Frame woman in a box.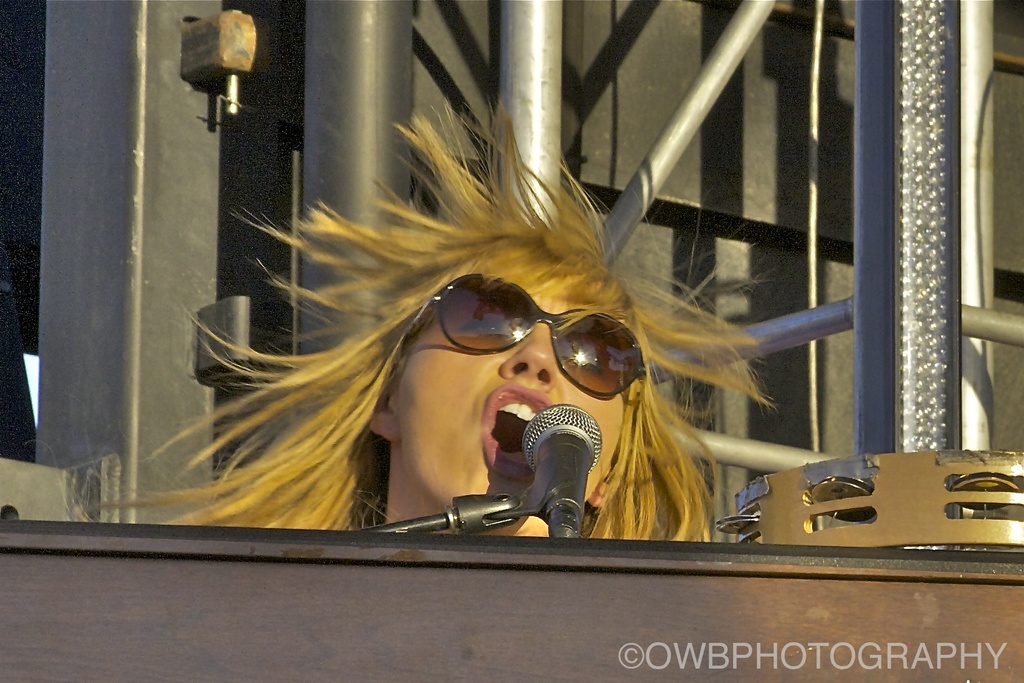
[64,95,779,540].
